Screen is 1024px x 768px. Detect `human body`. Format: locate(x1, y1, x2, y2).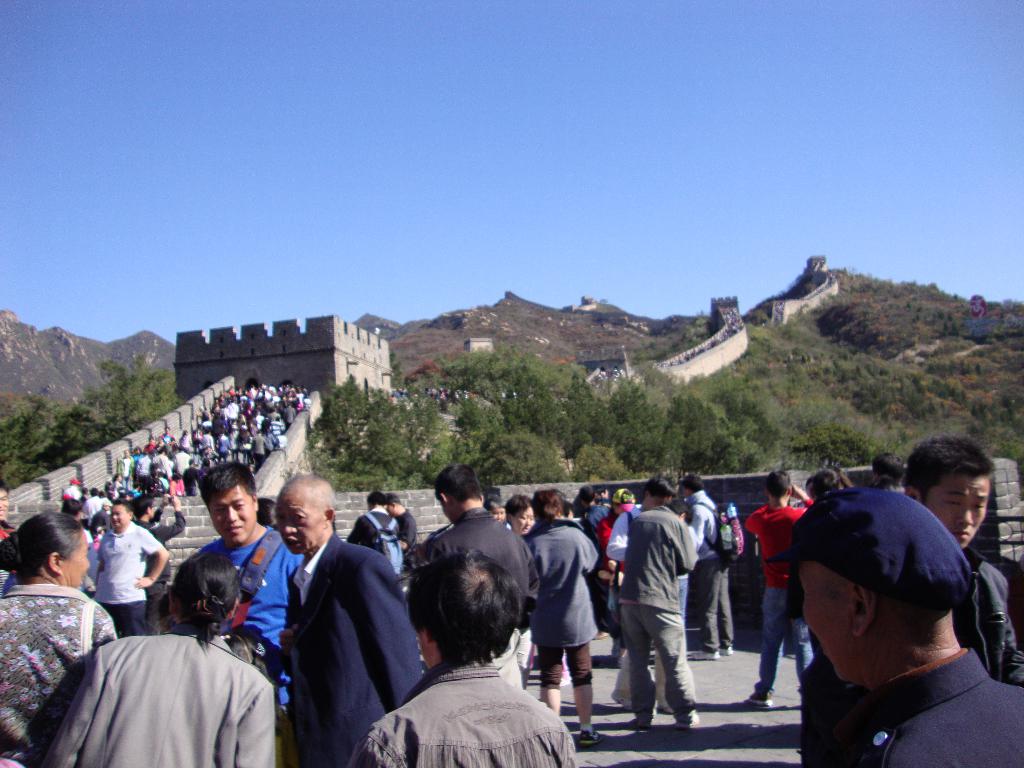
locate(97, 520, 181, 639).
